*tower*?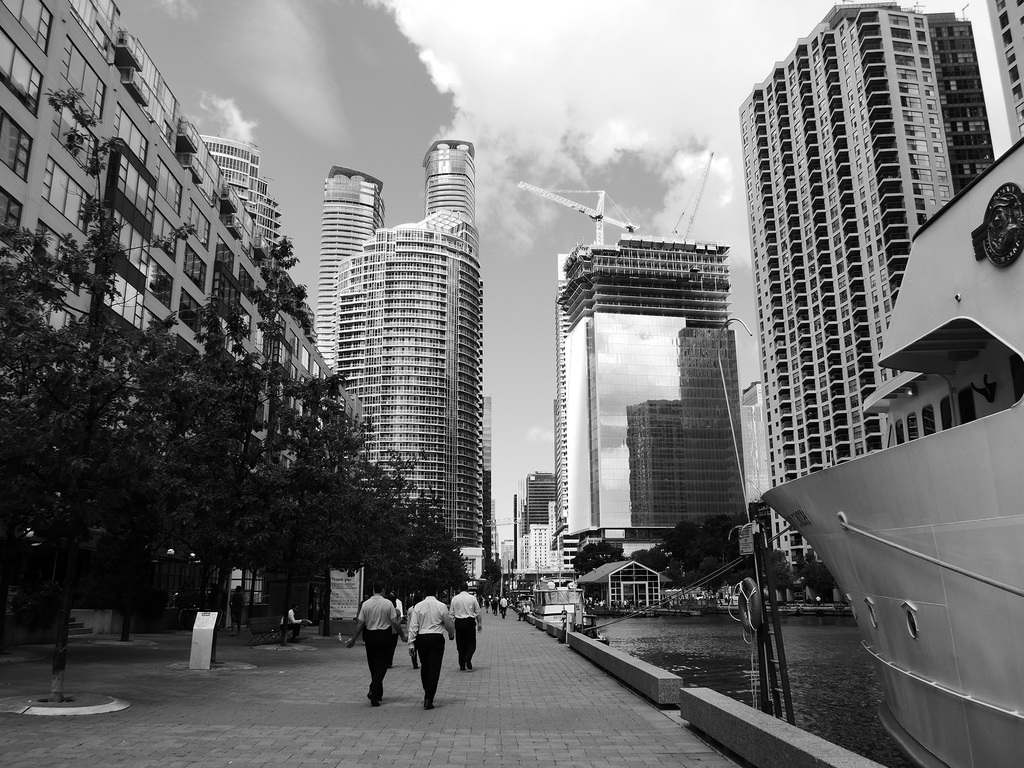
region(0, 0, 361, 627)
